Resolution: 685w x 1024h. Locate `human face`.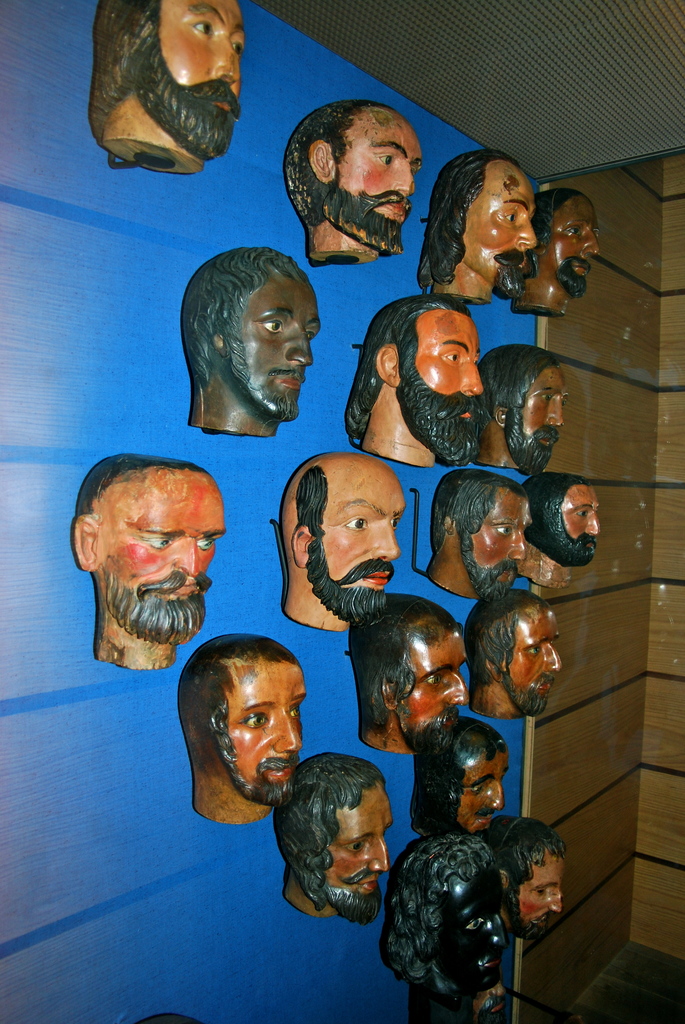
rect(512, 363, 574, 463).
